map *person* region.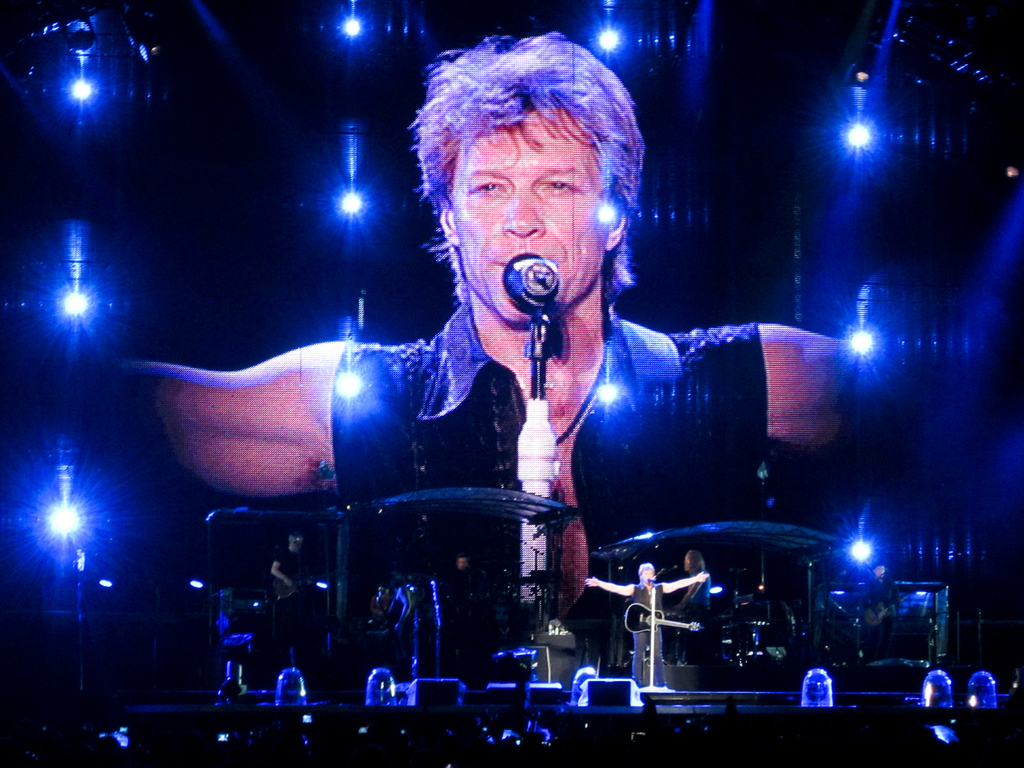
Mapped to (x1=679, y1=548, x2=717, y2=615).
